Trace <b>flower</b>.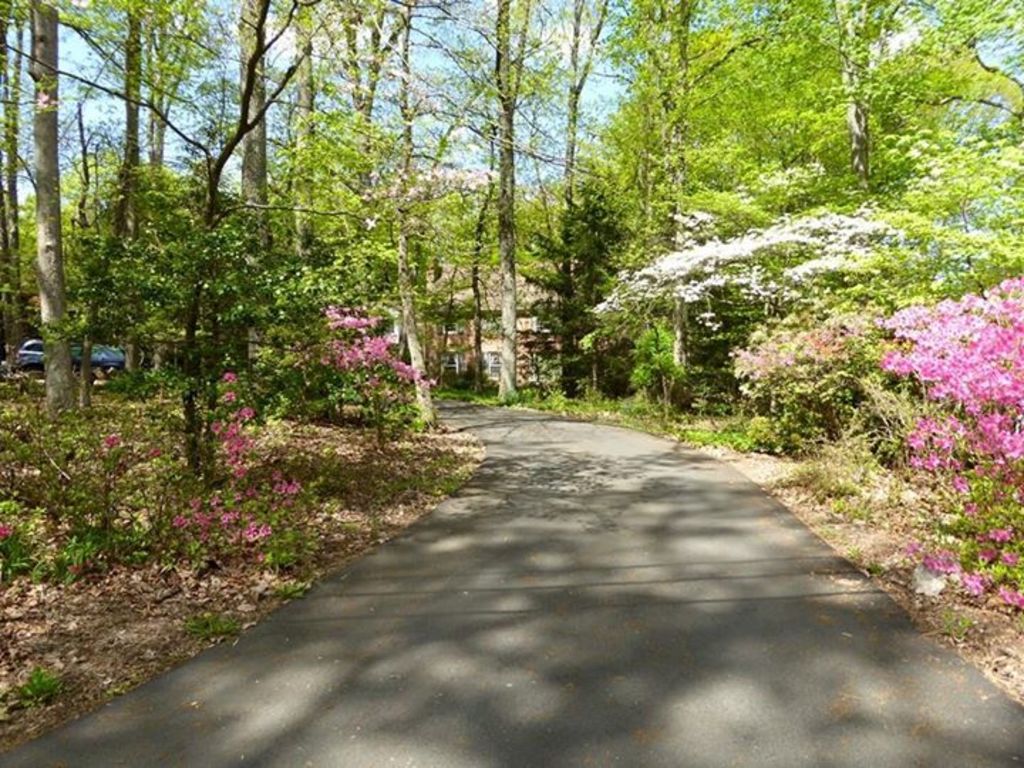
Traced to box(98, 432, 119, 449).
